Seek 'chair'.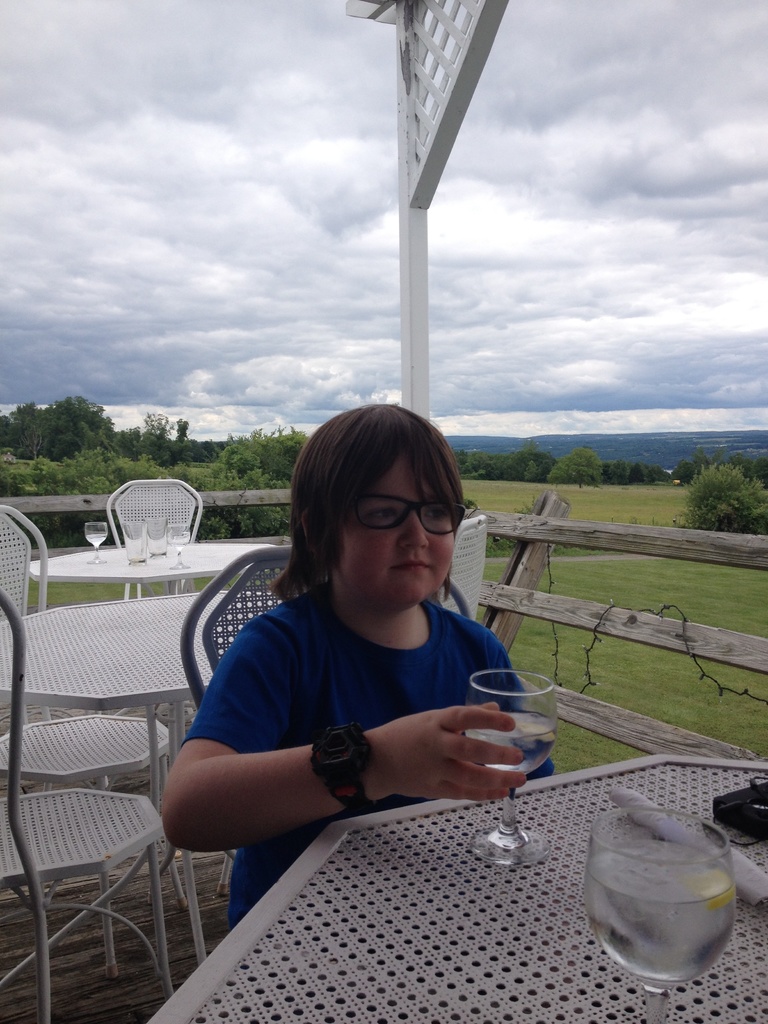
{"left": 0, "top": 710, "right": 179, "bottom": 971}.
